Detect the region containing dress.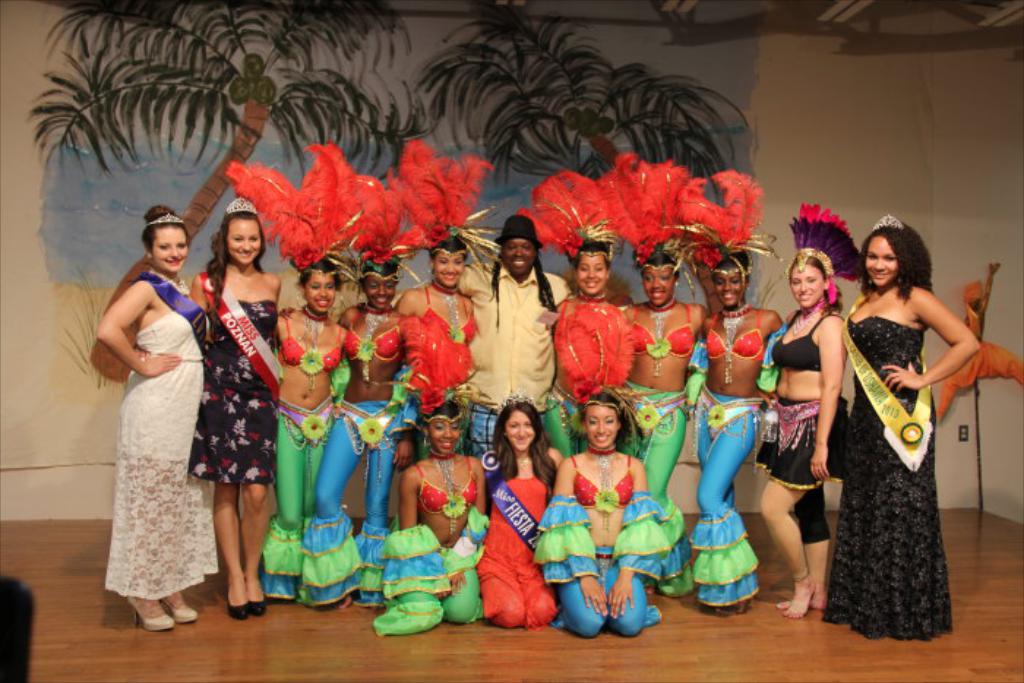
{"x1": 183, "y1": 300, "x2": 275, "y2": 486}.
